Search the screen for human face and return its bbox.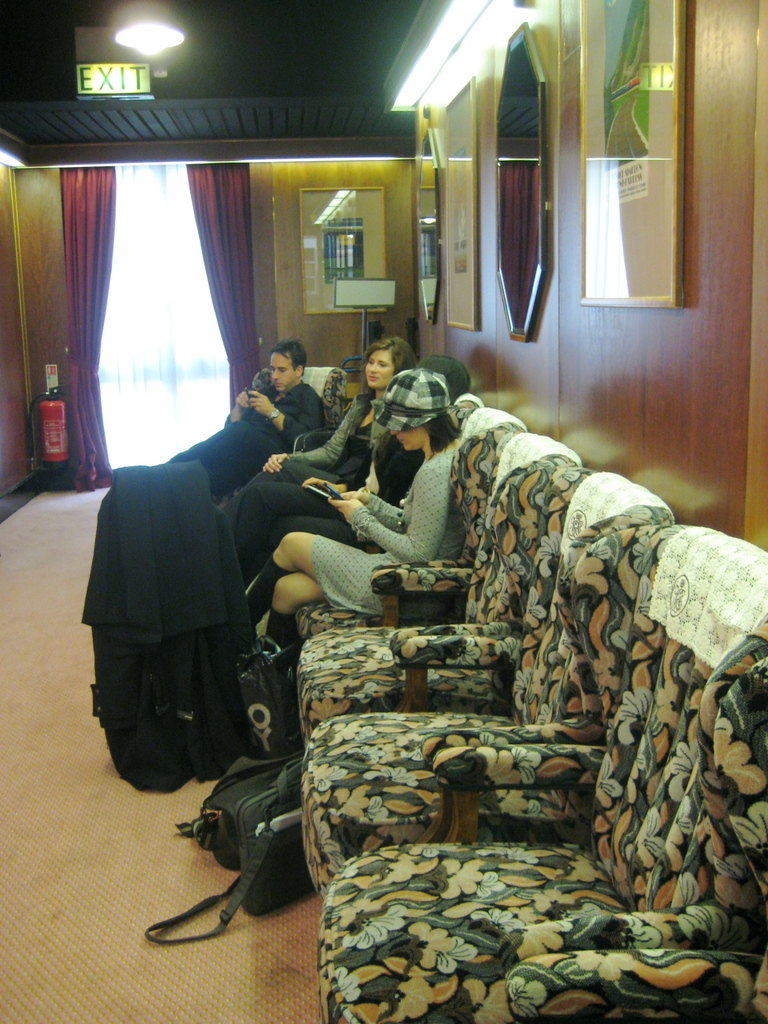
Found: [366, 346, 394, 386].
